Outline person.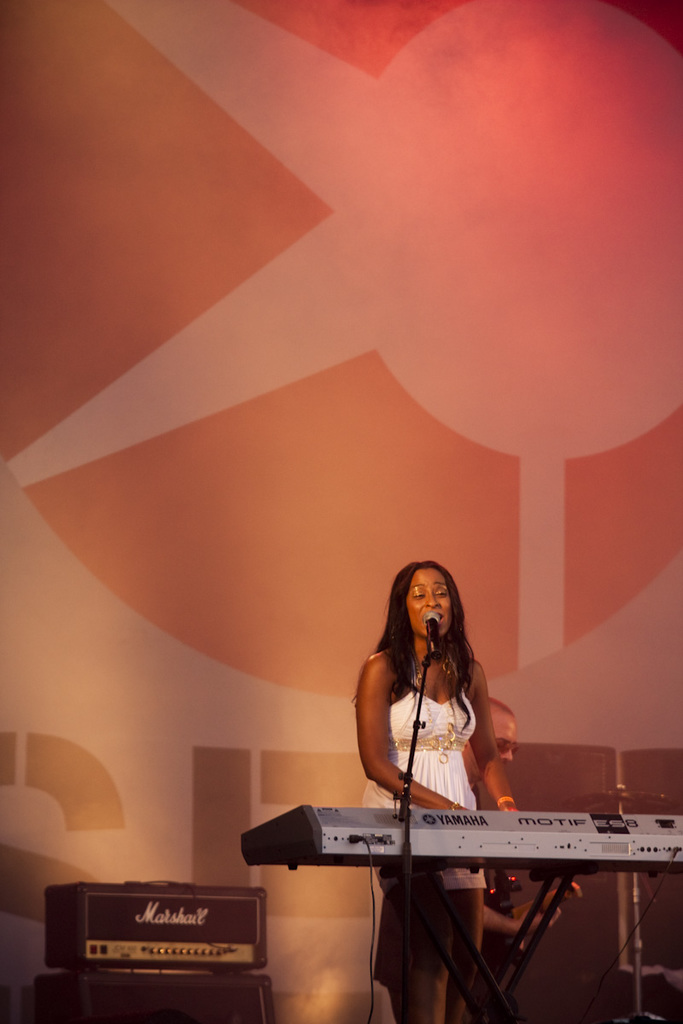
Outline: <box>367,564,518,1023</box>.
